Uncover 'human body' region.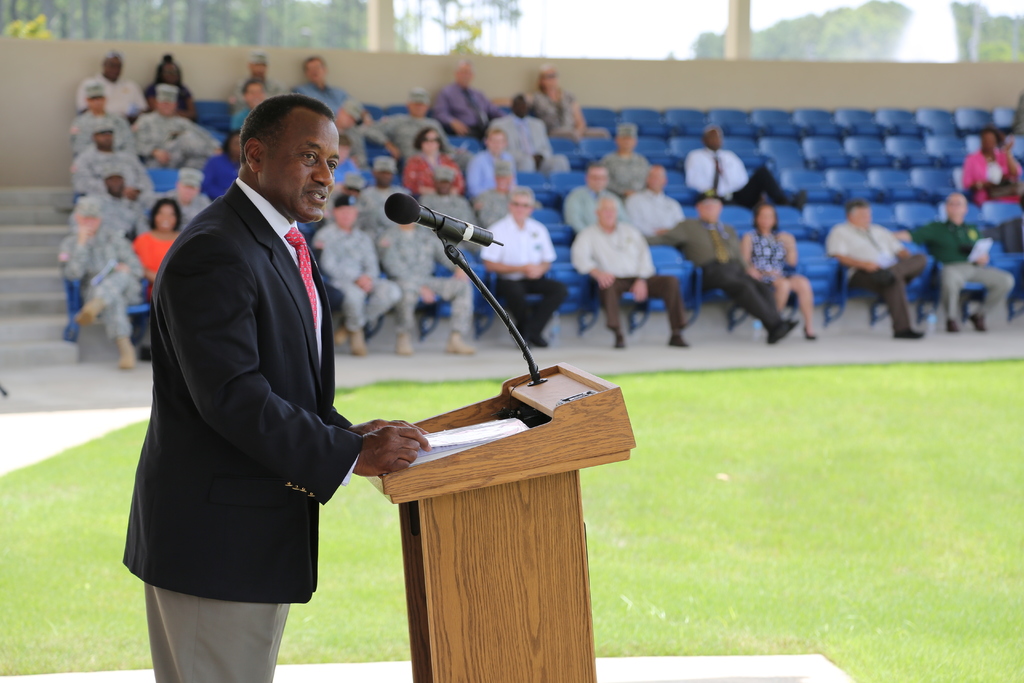
Uncovered: select_region(594, 113, 655, 201).
